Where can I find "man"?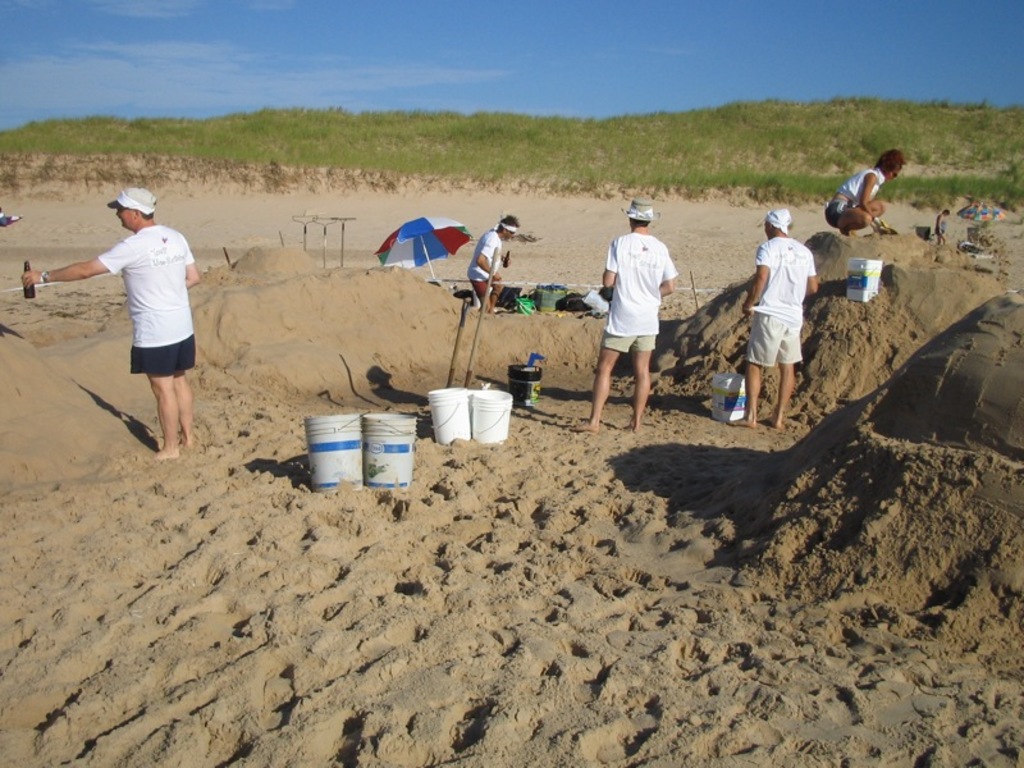
You can find it at detection(742, 209, 808, 431).
